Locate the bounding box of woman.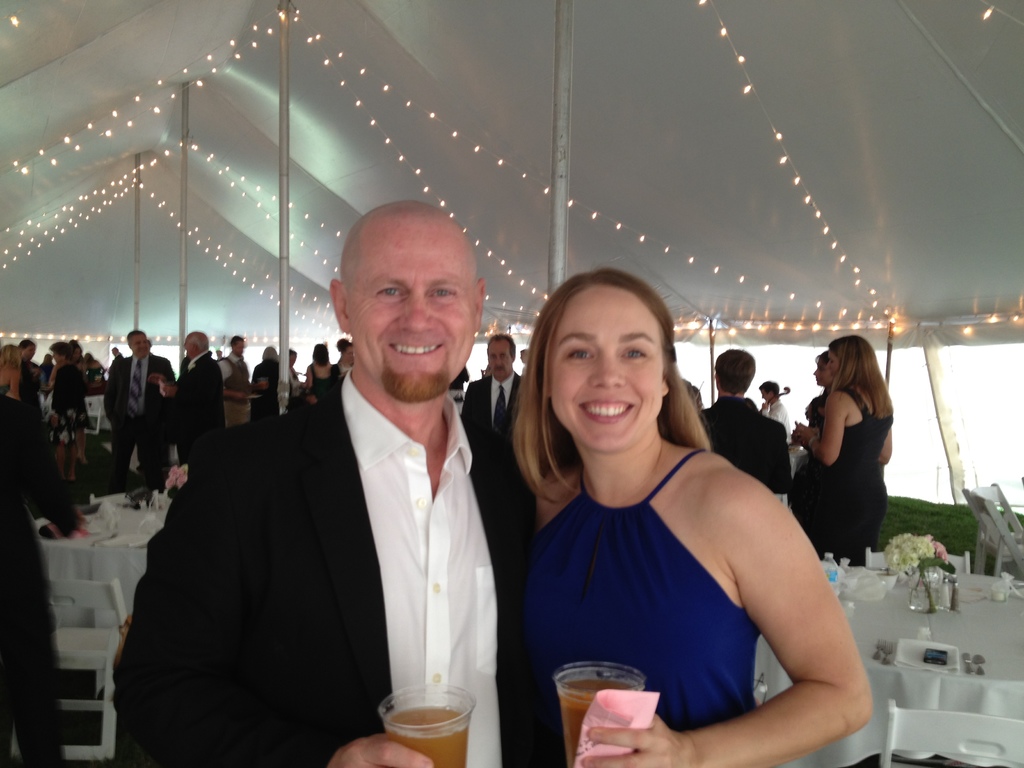
Bounding box: 786:336:893:568.
